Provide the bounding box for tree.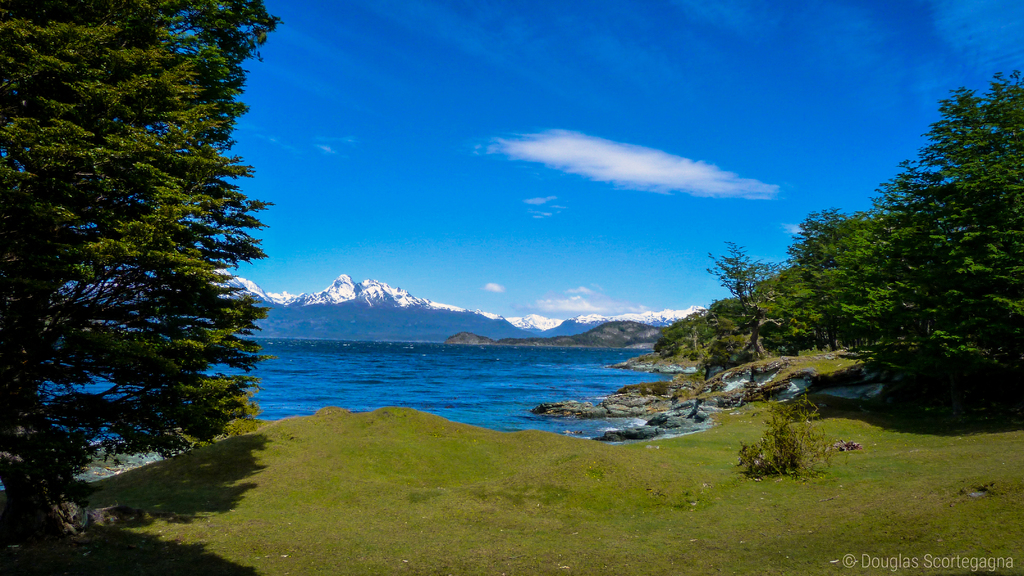
(788, 208, 887, 363).
